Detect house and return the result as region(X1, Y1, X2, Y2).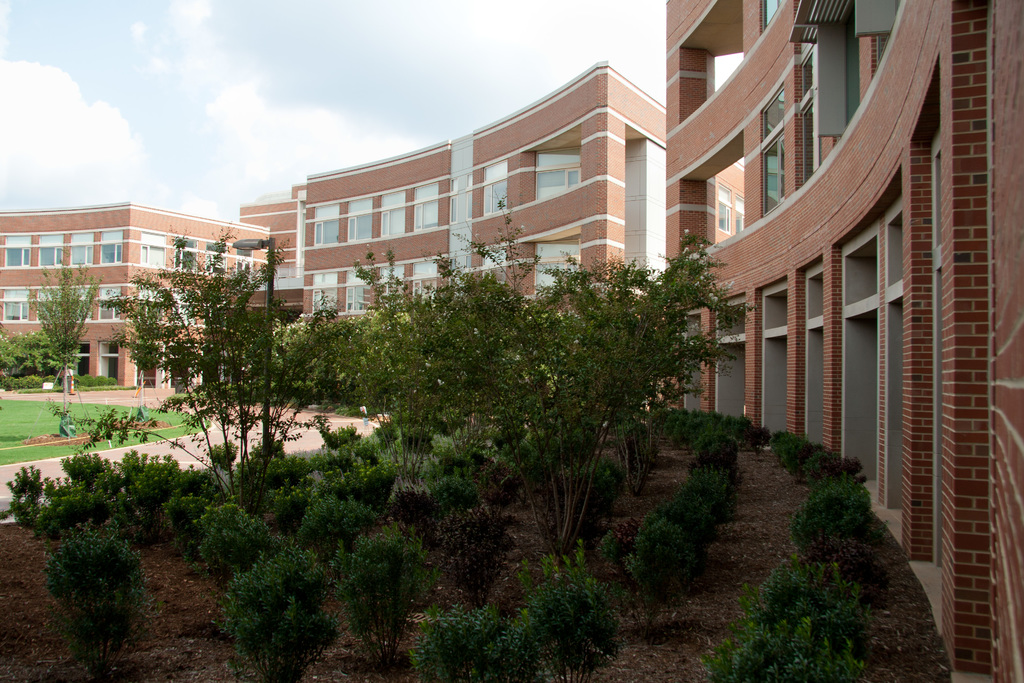
region(465, 54, 665, 314).
